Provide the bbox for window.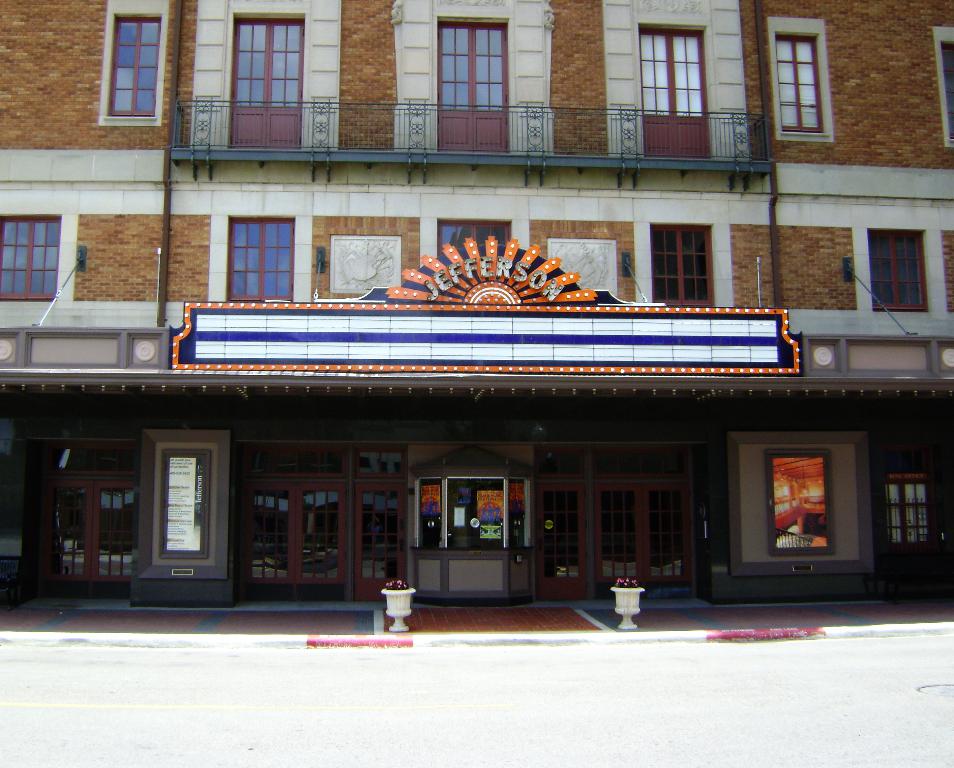
bbox=[864, 220, 935, 318].
